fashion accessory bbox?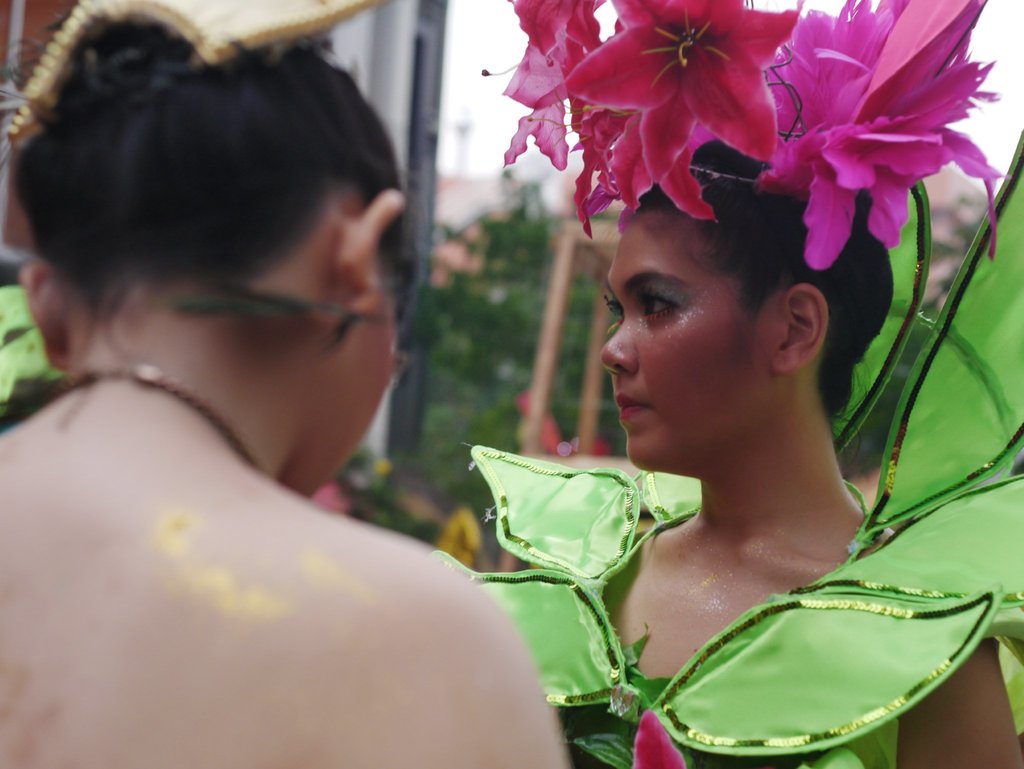
BBox(429, 129, 1023, 768)
